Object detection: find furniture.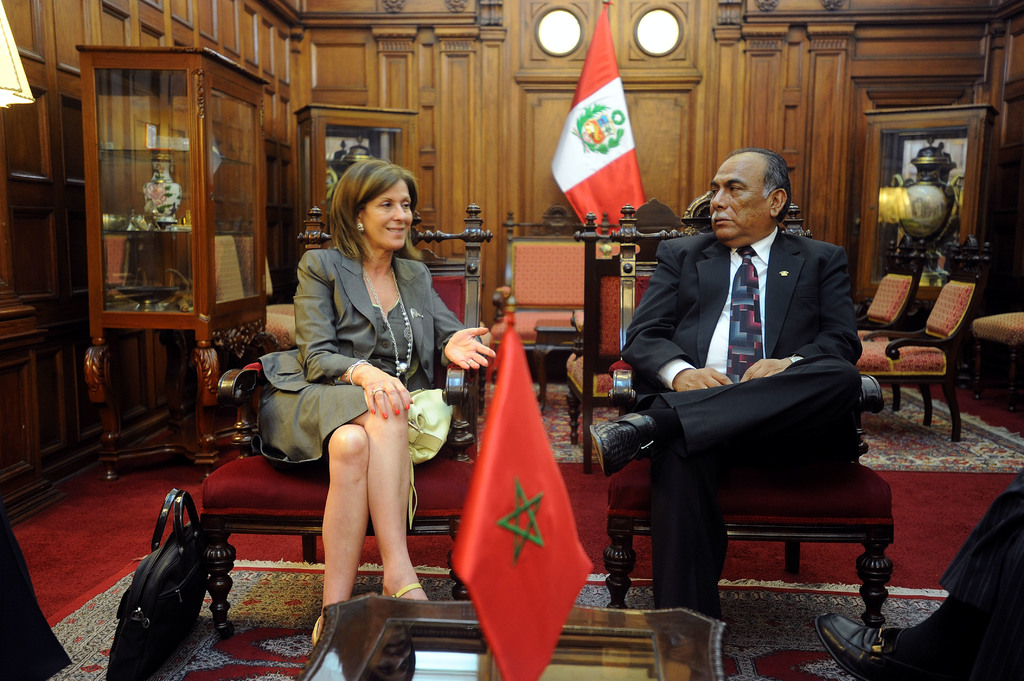
563, 202, 709, 449.
